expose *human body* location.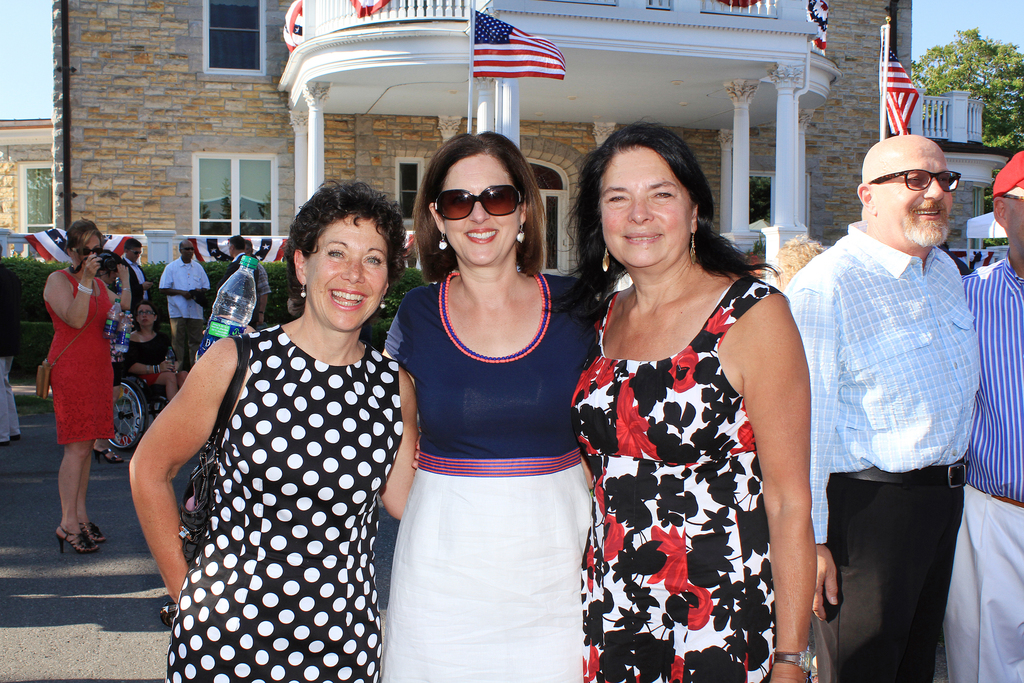
Exposed at {"x1": 124, "y1": 238, "x2": 150, "y2": 317}.
